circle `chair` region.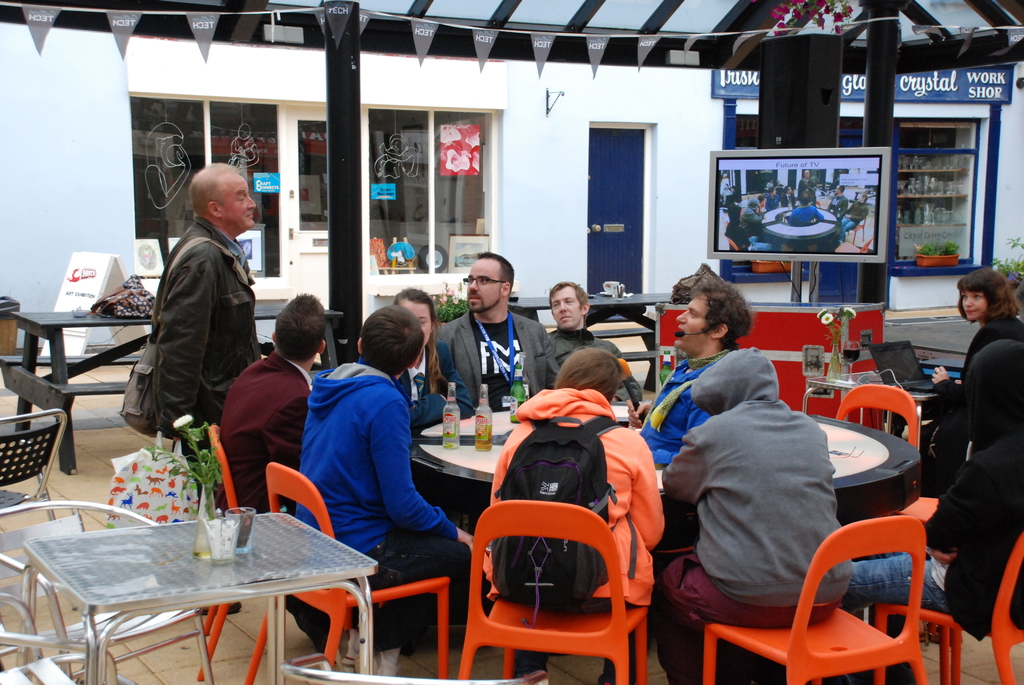
Region: (456, 501, 650, 683).
